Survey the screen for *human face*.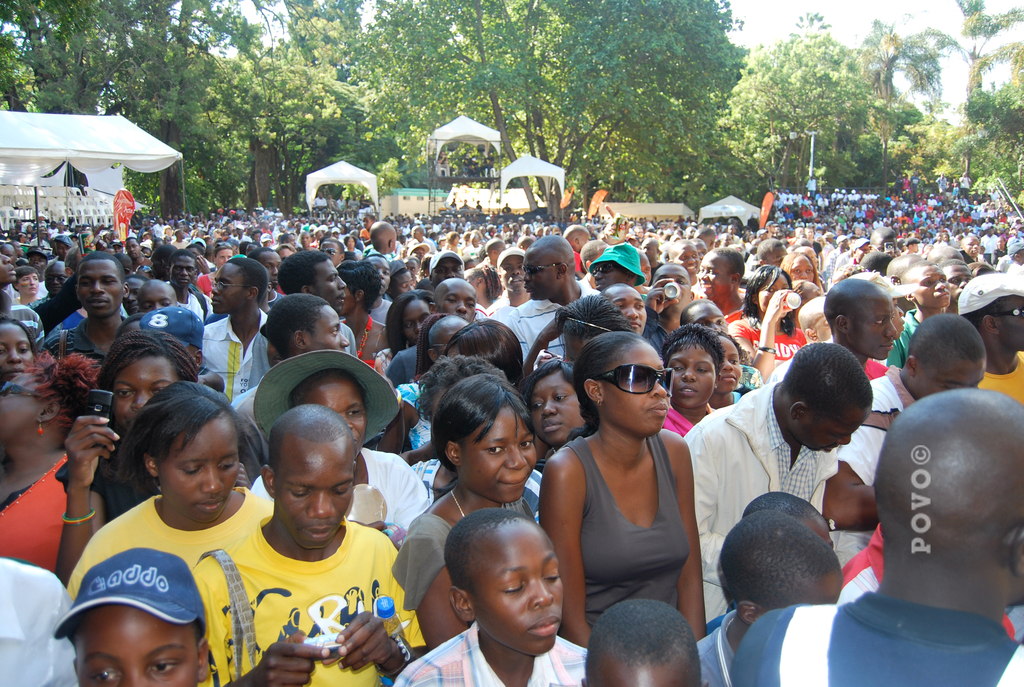
Survey found: box(470, 526, 568, 653).
